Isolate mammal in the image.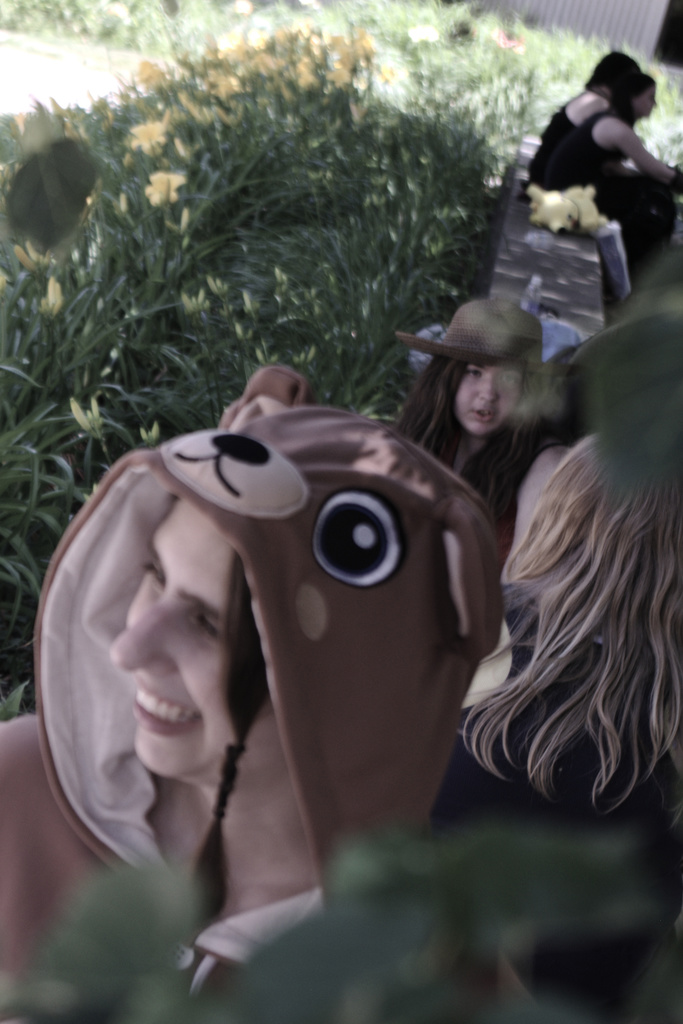
Isolated region: <box>518,42,637,166</box>.
